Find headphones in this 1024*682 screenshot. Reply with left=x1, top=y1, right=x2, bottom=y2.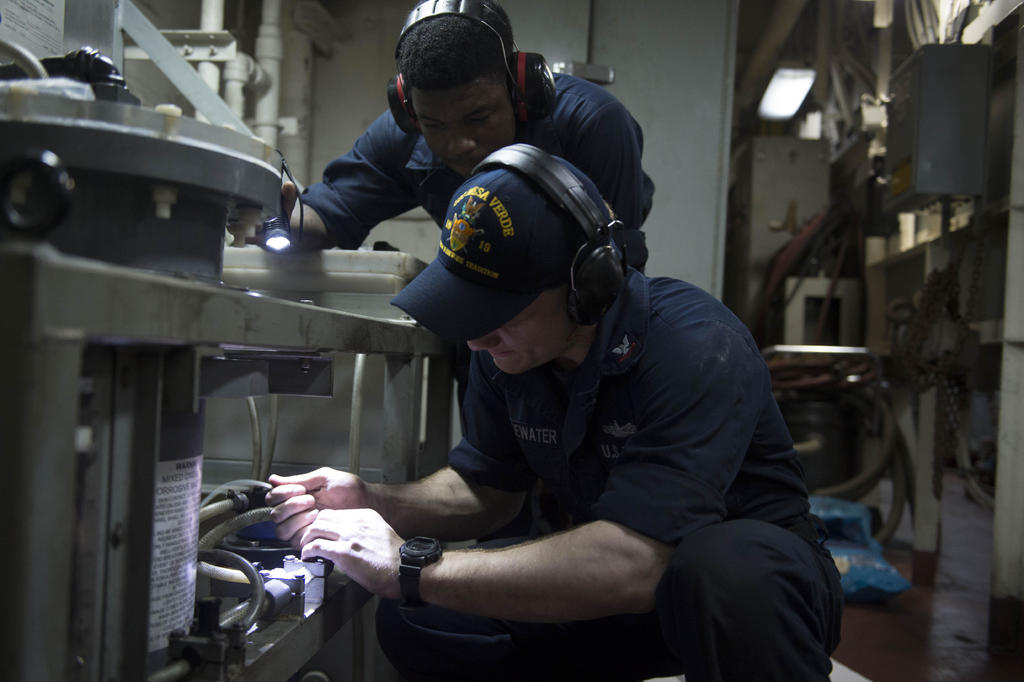
left=468, top=135, right=633, bottom=338.
